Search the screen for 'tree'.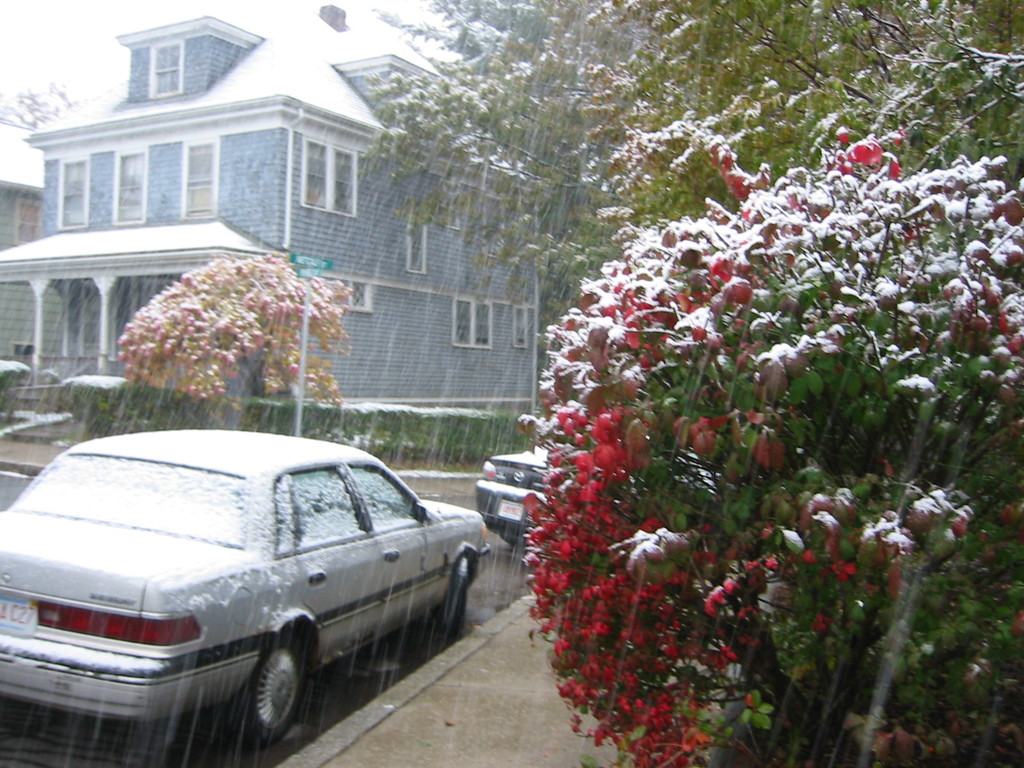
Found at {"left": 0, "top": 68, "right": 84, "bottom": 135}.
